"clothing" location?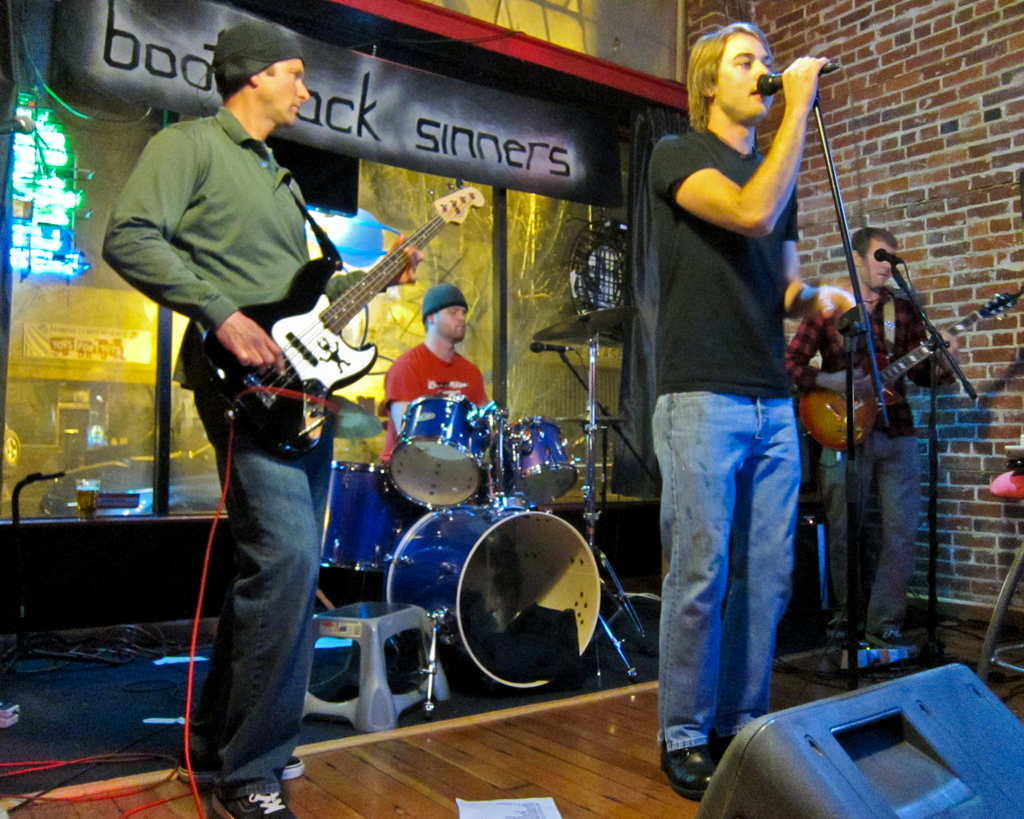
BBox(783, 285, 938, 428)
